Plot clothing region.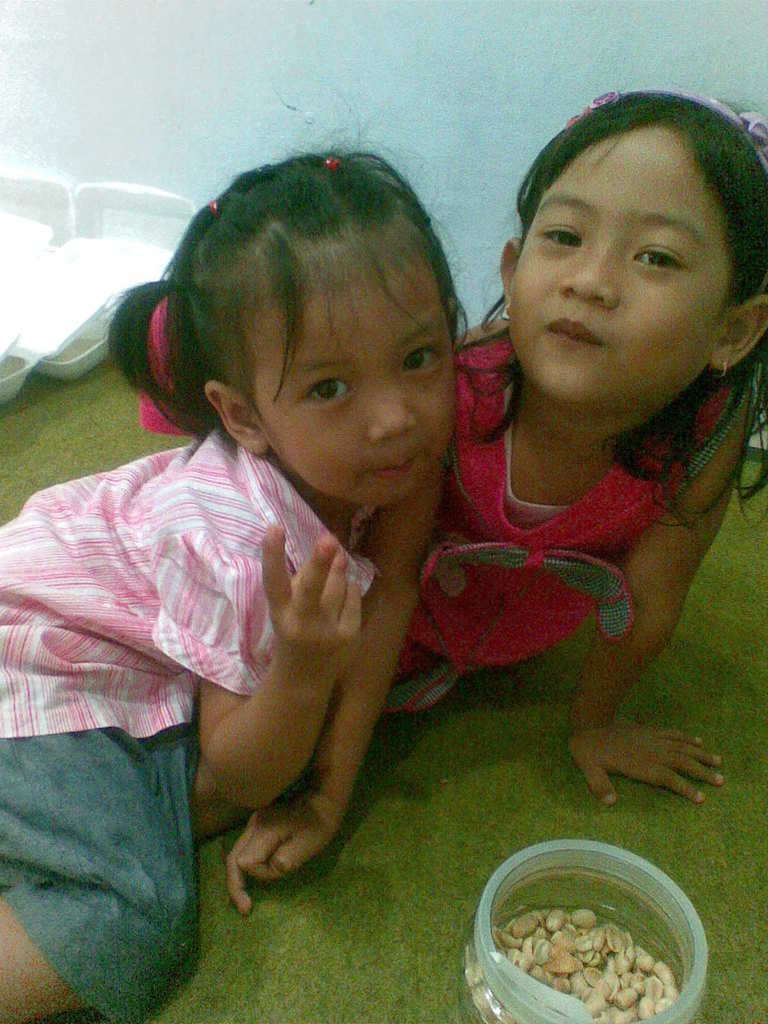
Plotted at l=139, t=330, r=753, b=715.
